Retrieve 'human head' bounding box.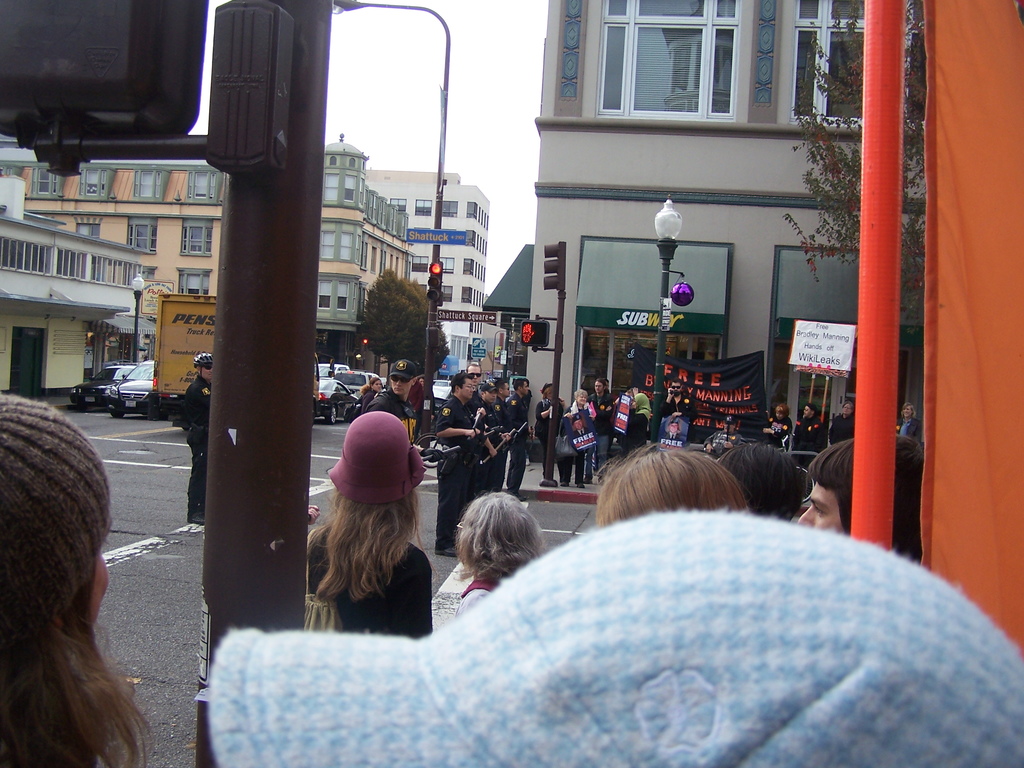
Bounding box: bbox(450, 372, 475, 398).
